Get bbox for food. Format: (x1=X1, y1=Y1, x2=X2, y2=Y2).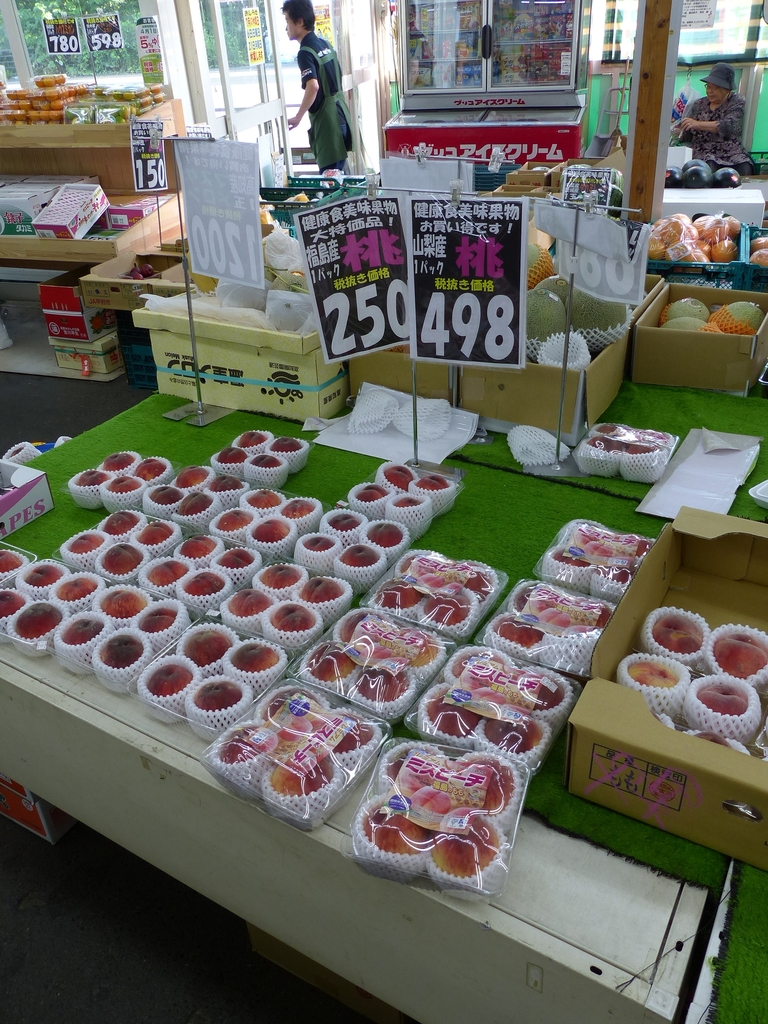
(x1=303, y1=579, x2=346, y2=600).
